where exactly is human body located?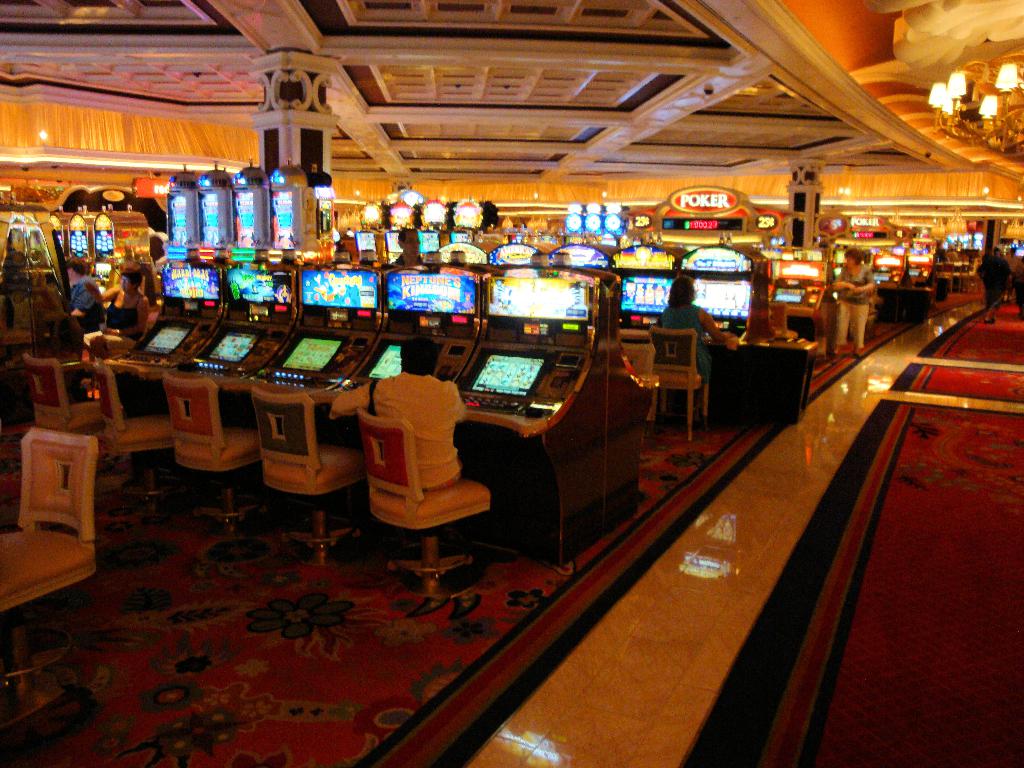
Its bounding box is 334/326/513/603.
